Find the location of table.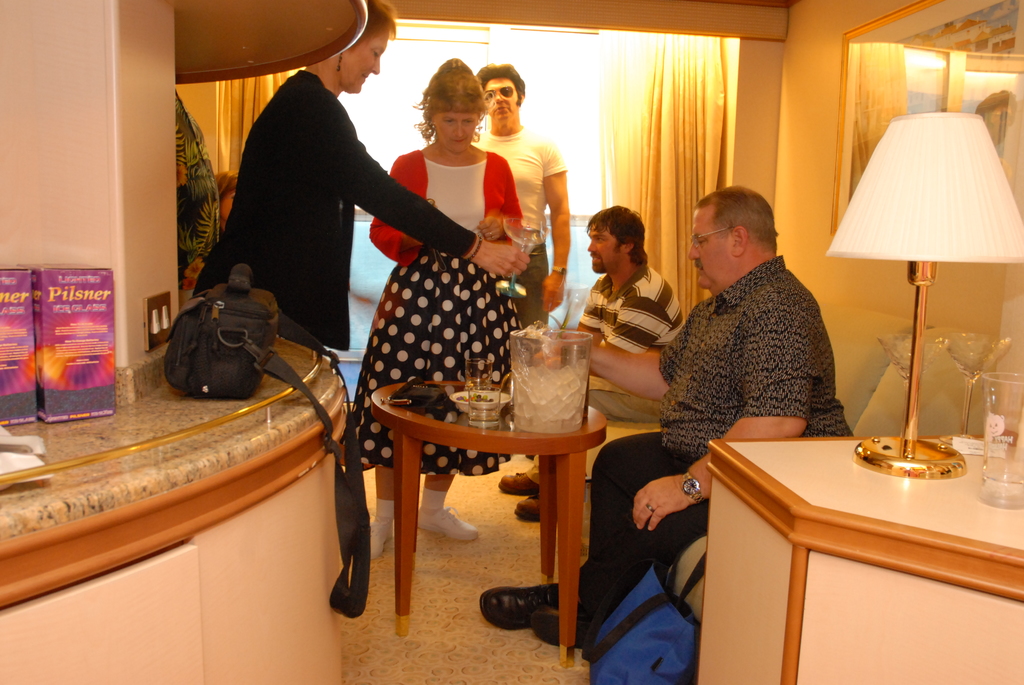
Location: (x1=366, y1=380, x2=610, y2=662).
